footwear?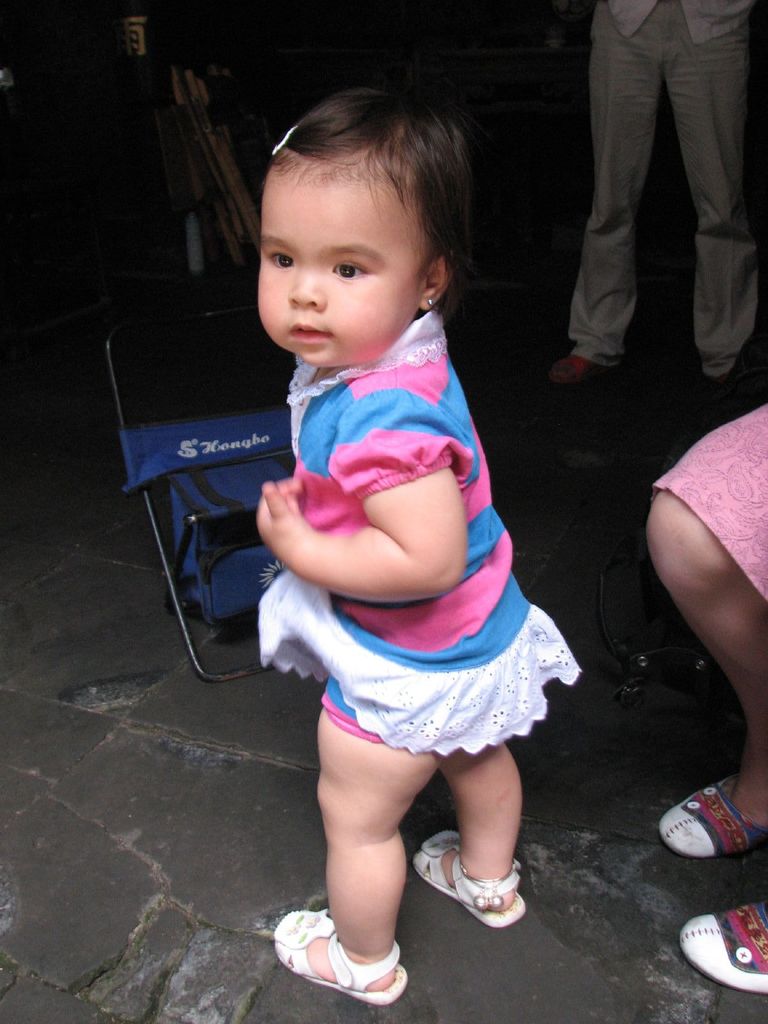
x1=658 y1=762 x2=767 y2=861
